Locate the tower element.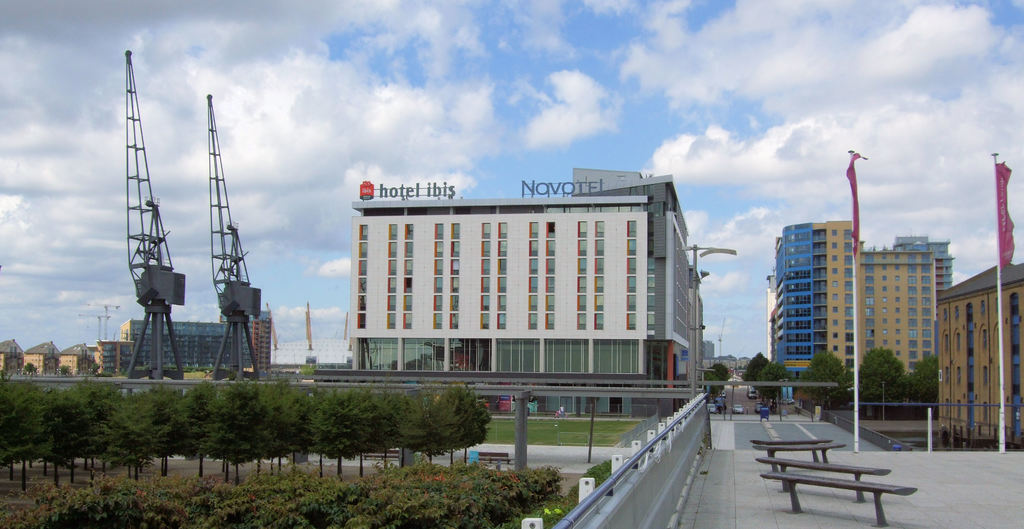
Element bbox: <box>934,268,1023,427</box>.
